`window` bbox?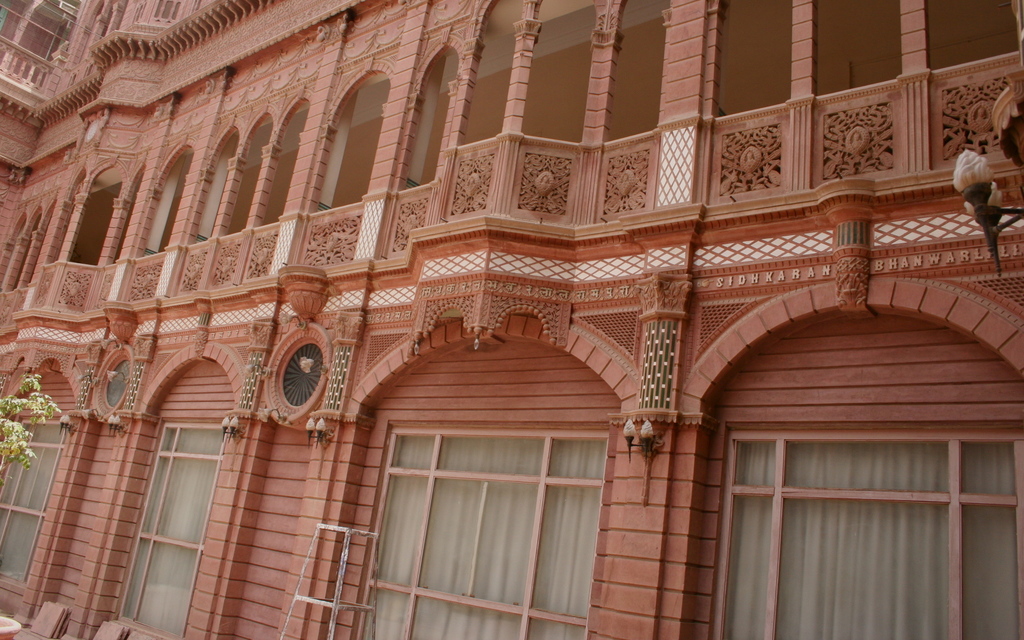
(111, 424, 237, 639)
